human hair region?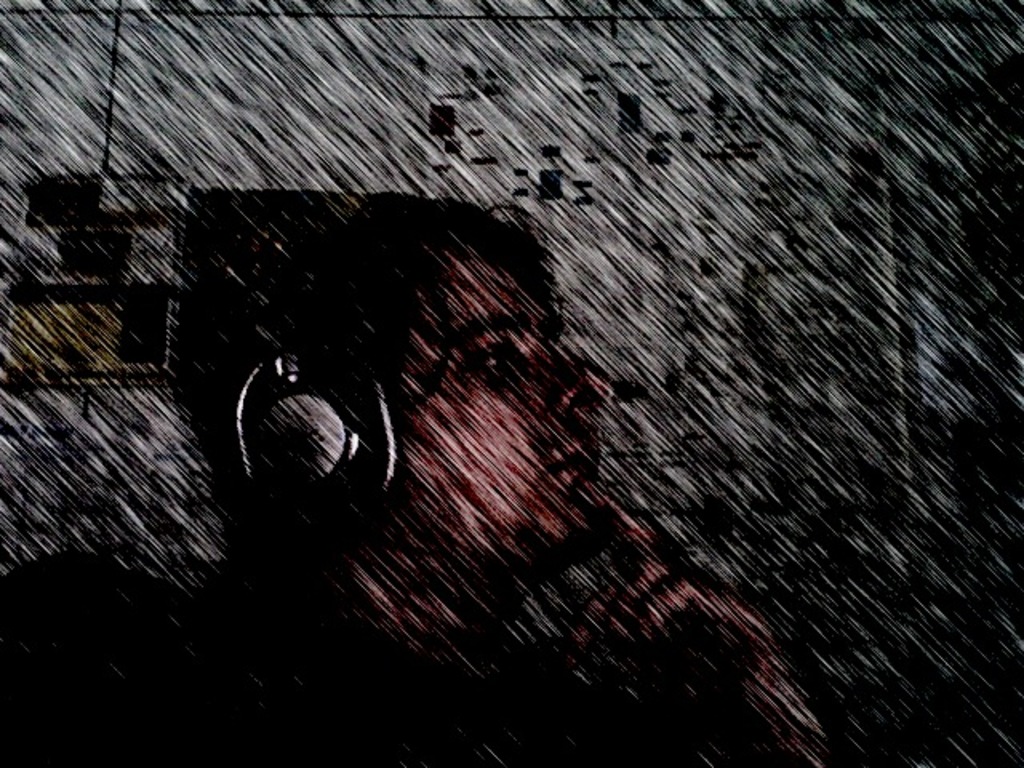
BBox(165, 189, 565, 586)
